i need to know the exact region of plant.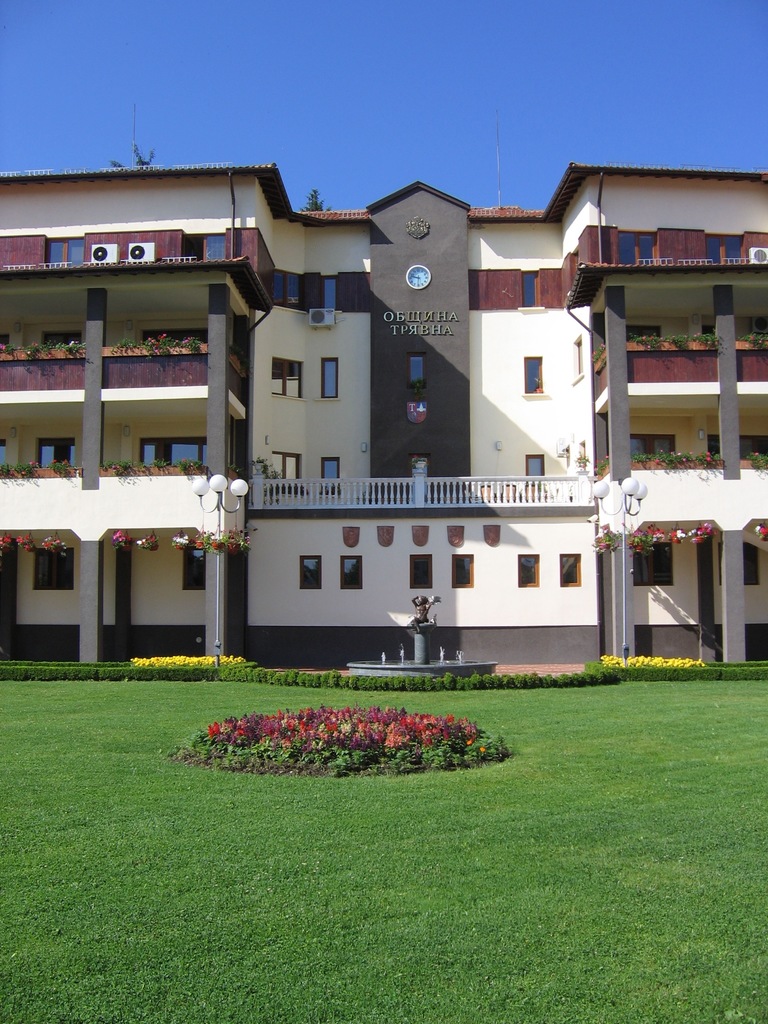
Region: {"x1": 621, "y1": 524, "x2": 671, "y2": 554}.
